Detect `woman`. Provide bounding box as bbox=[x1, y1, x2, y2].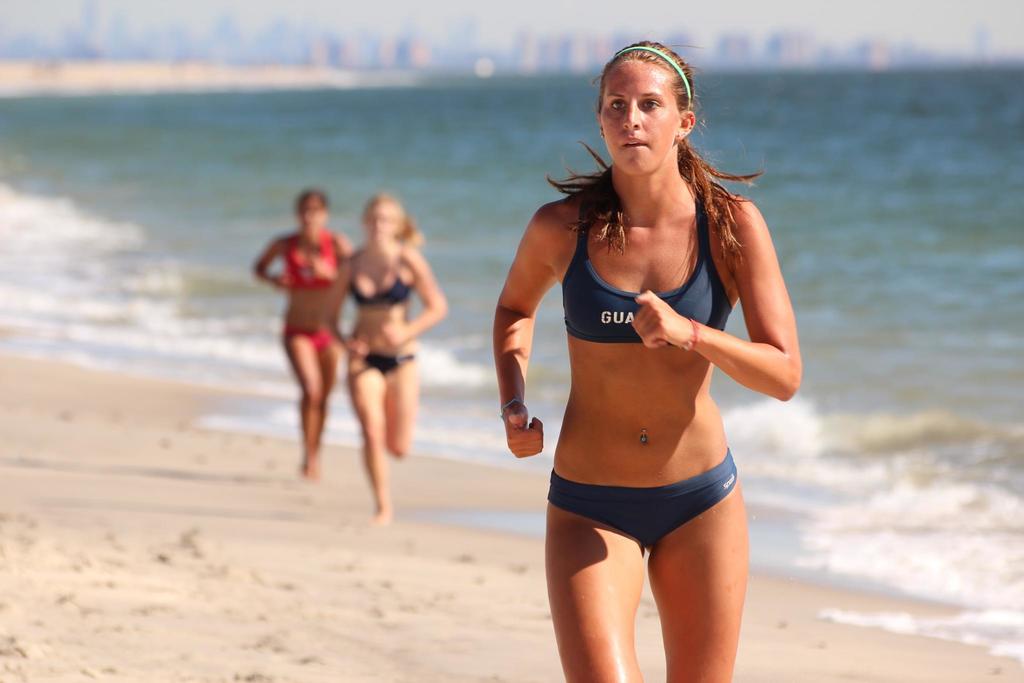
bbox=[486, 29, 806, 682].
